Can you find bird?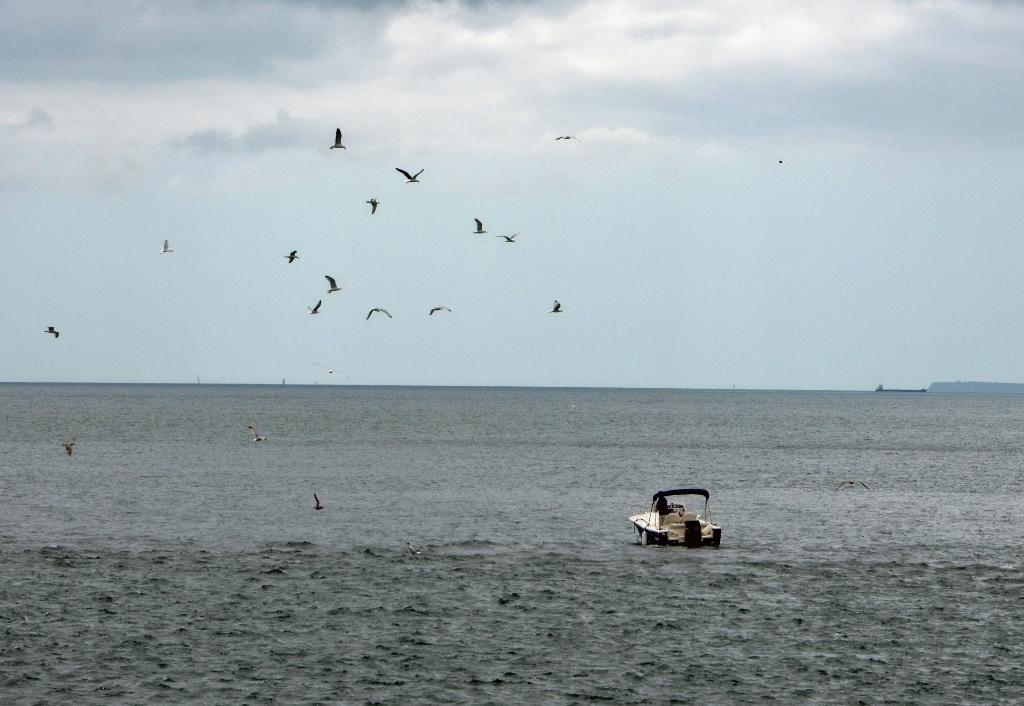
Yes, bounding box: Rect(335, 125, 347, 150).
